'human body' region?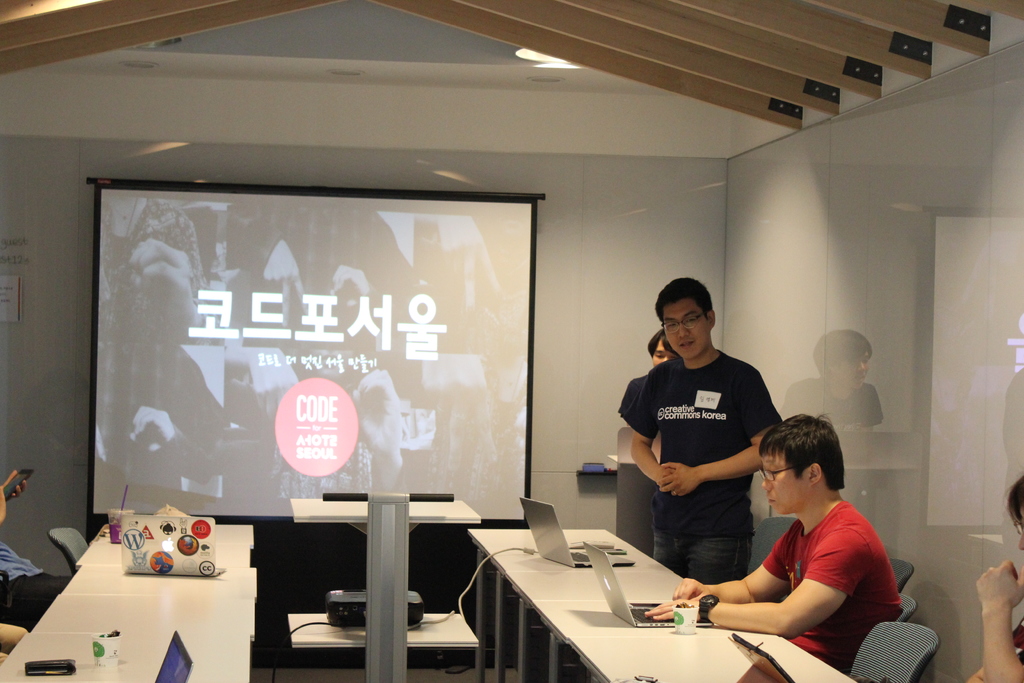
x1=627, y1=277, x2=781, y2=582
